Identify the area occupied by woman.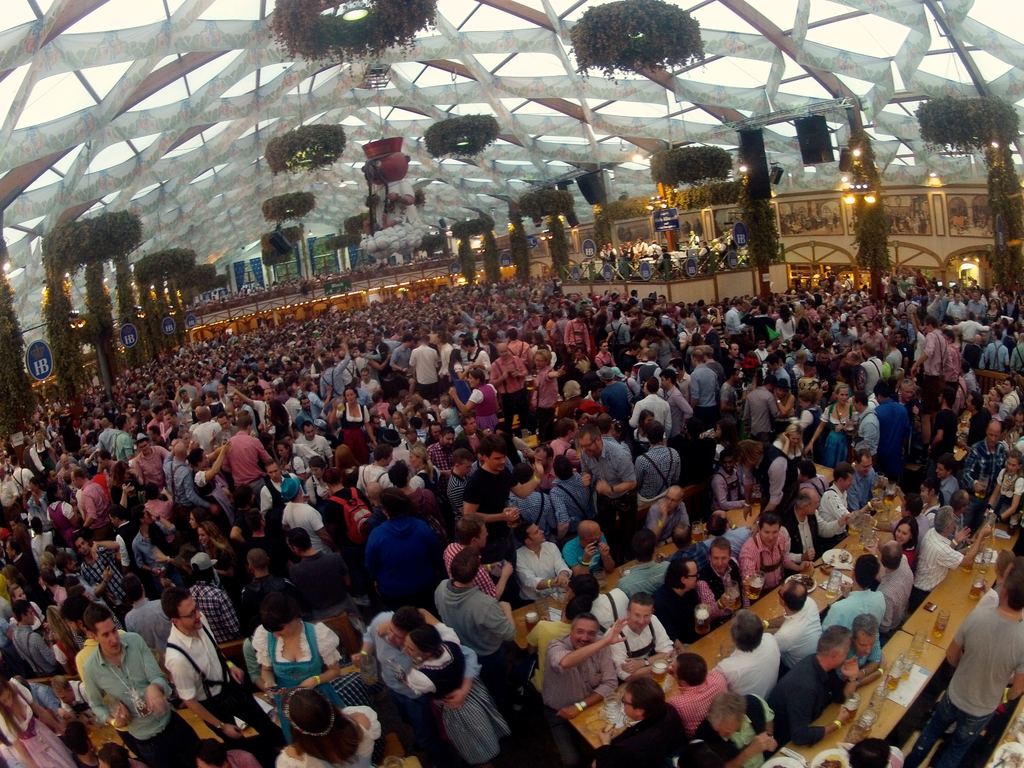
Area: [807, 388, 866, 470].
